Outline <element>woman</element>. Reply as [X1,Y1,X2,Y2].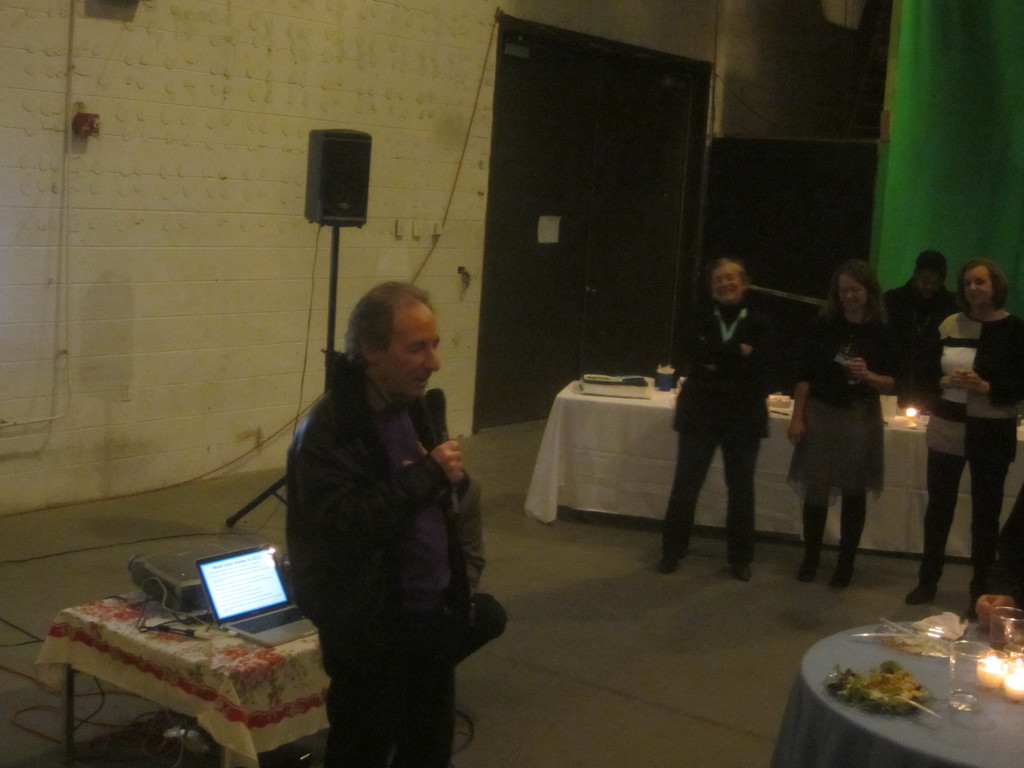
[915,261,1023,623].
